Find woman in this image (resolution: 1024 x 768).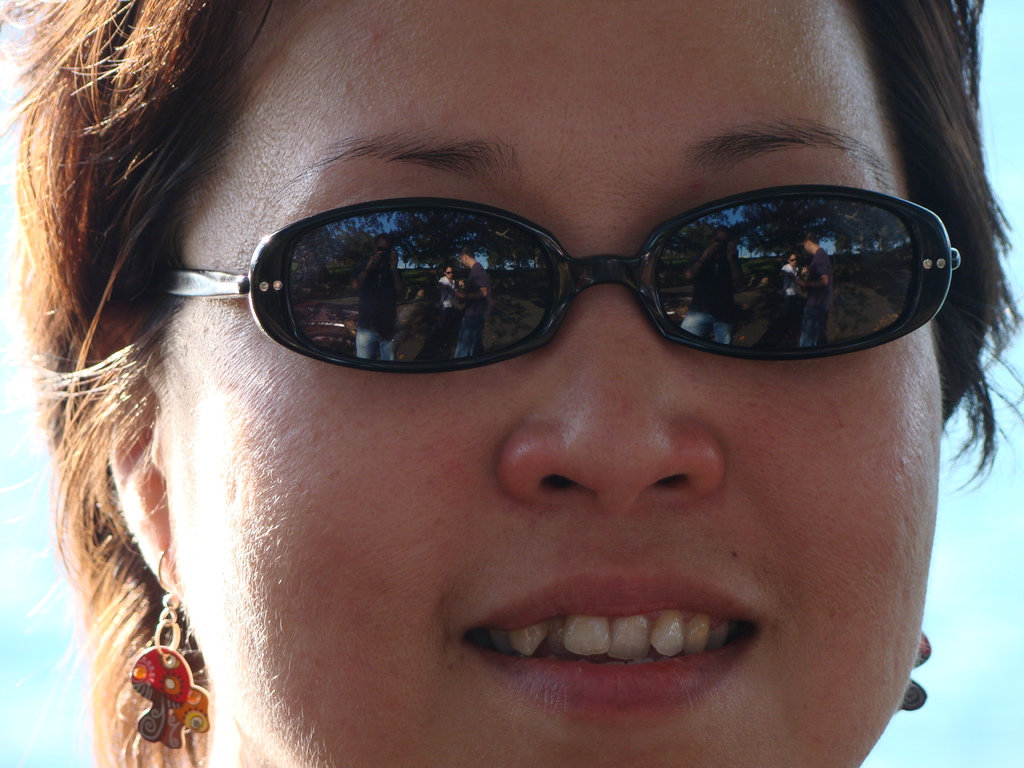
[1, 88, 1023, 756].
